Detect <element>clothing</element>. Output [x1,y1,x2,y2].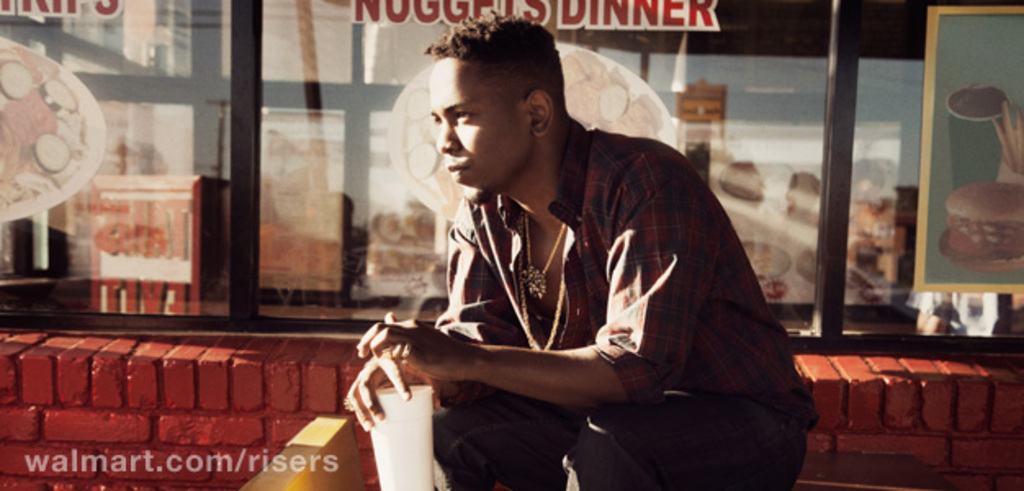
[430,105,818,489].
